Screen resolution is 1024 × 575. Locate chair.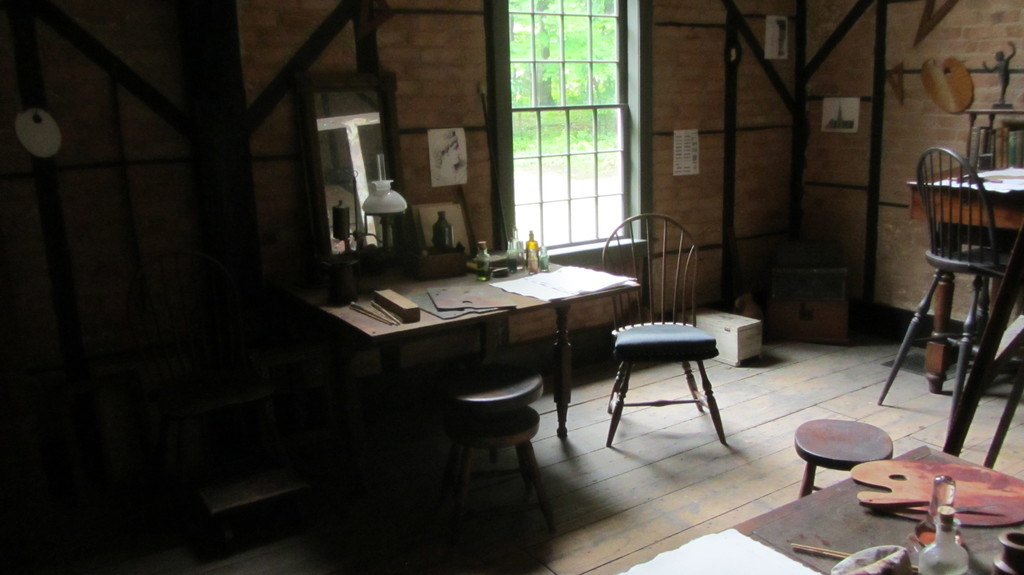
{"x1": 603, "y1": 214, "x2": 724, "y2": 446}.
